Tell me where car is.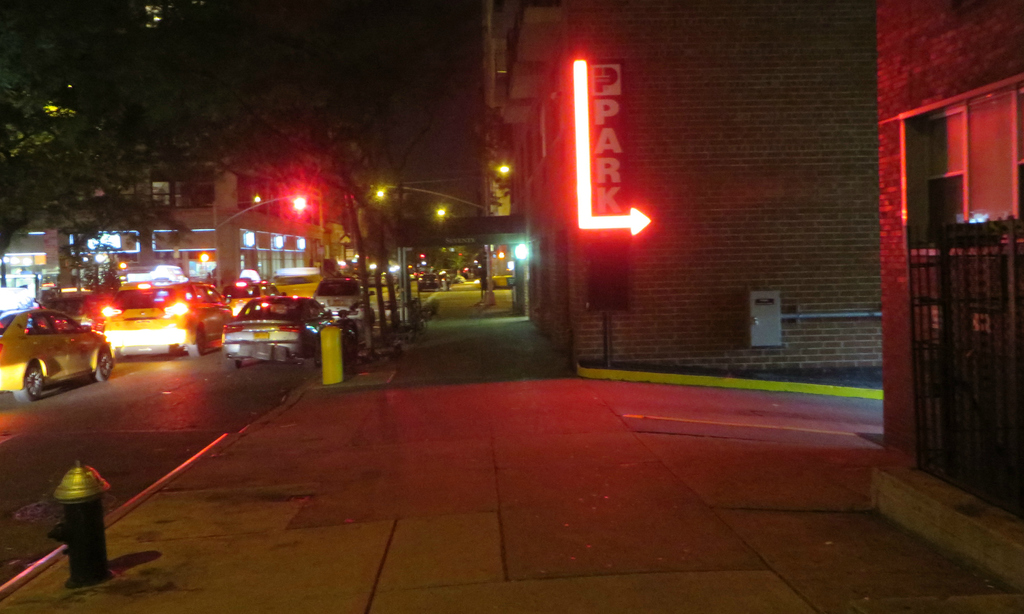
car is at box(228, 273, 274, 298).
